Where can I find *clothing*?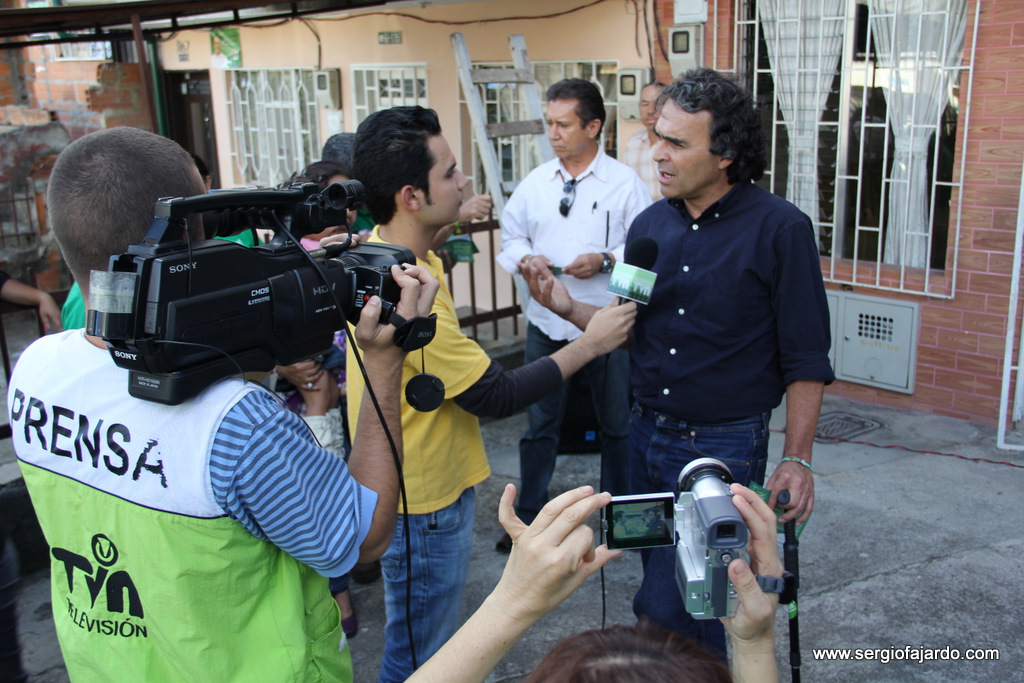
You can find it at 9 327 380 682.
